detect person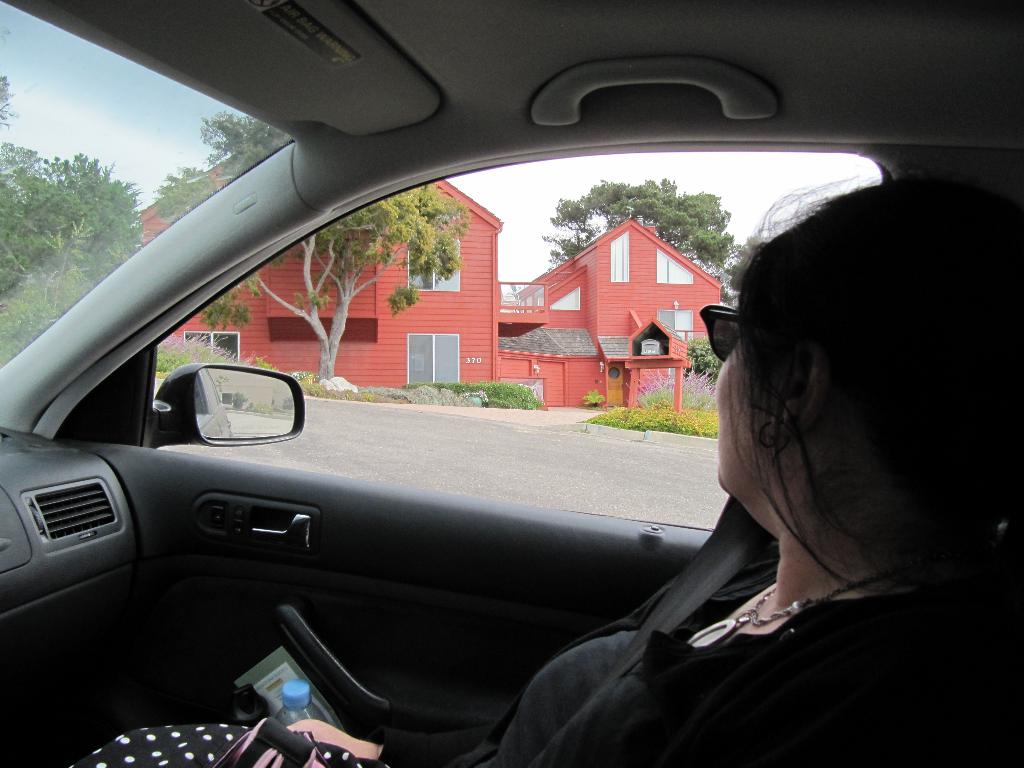
260/191/938/767
